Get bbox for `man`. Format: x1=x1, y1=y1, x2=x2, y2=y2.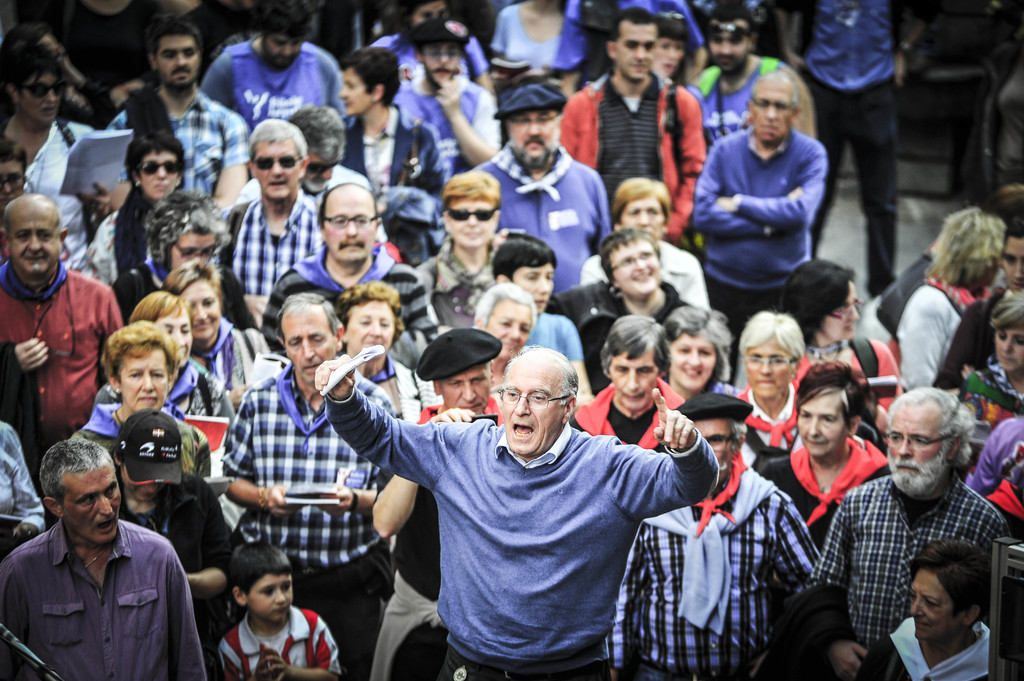
x1=935, y1=220, x2=1021, y2=387.
